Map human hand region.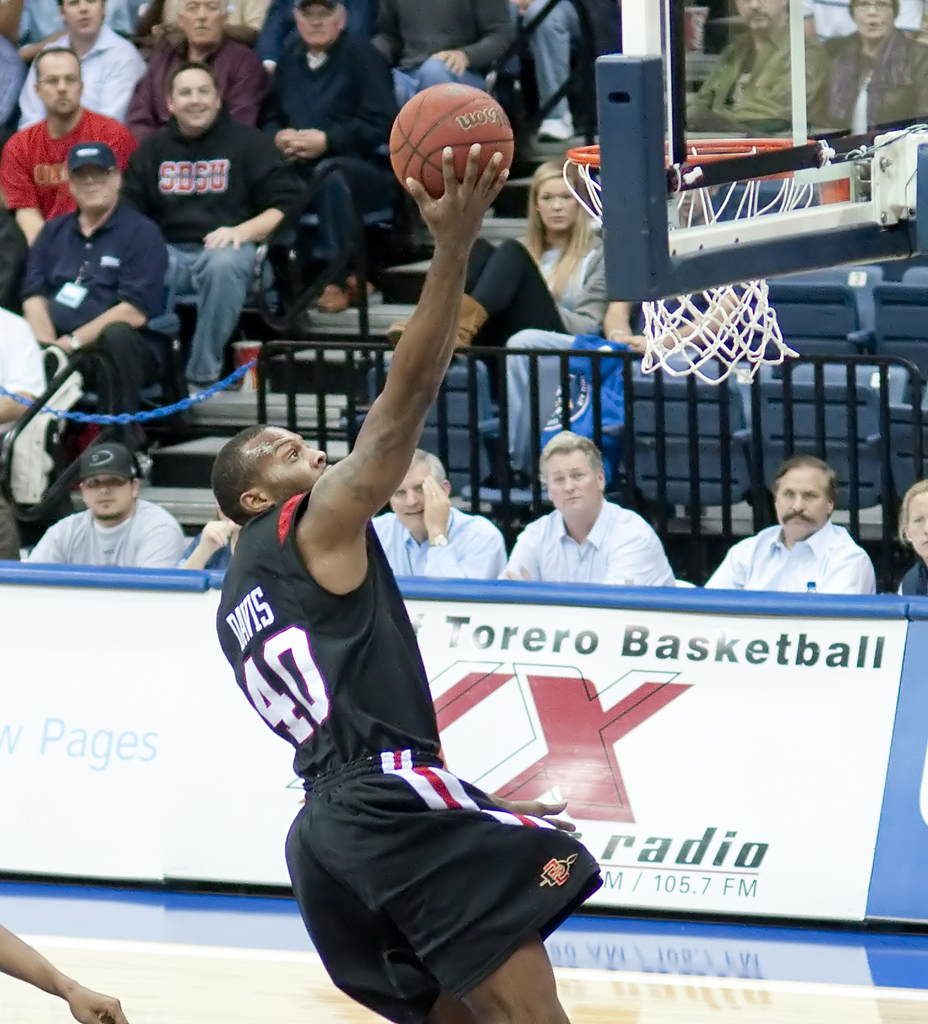
Mapped to Rect(288, 124, 330, 162).
